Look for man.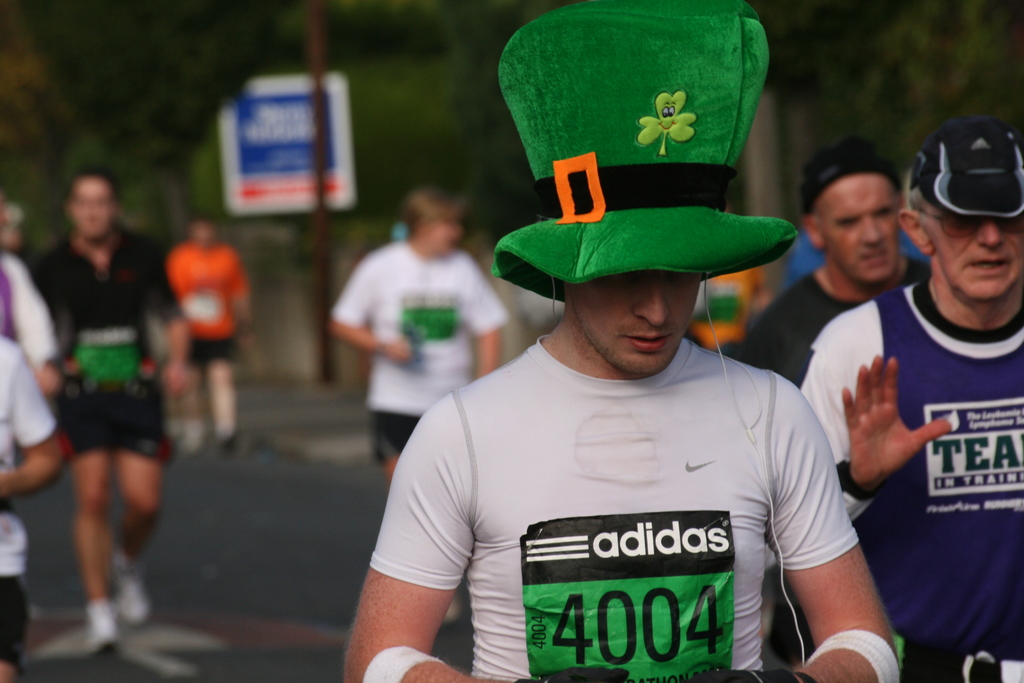
Found: [left=740, top=144, right=931, bottom=388].
